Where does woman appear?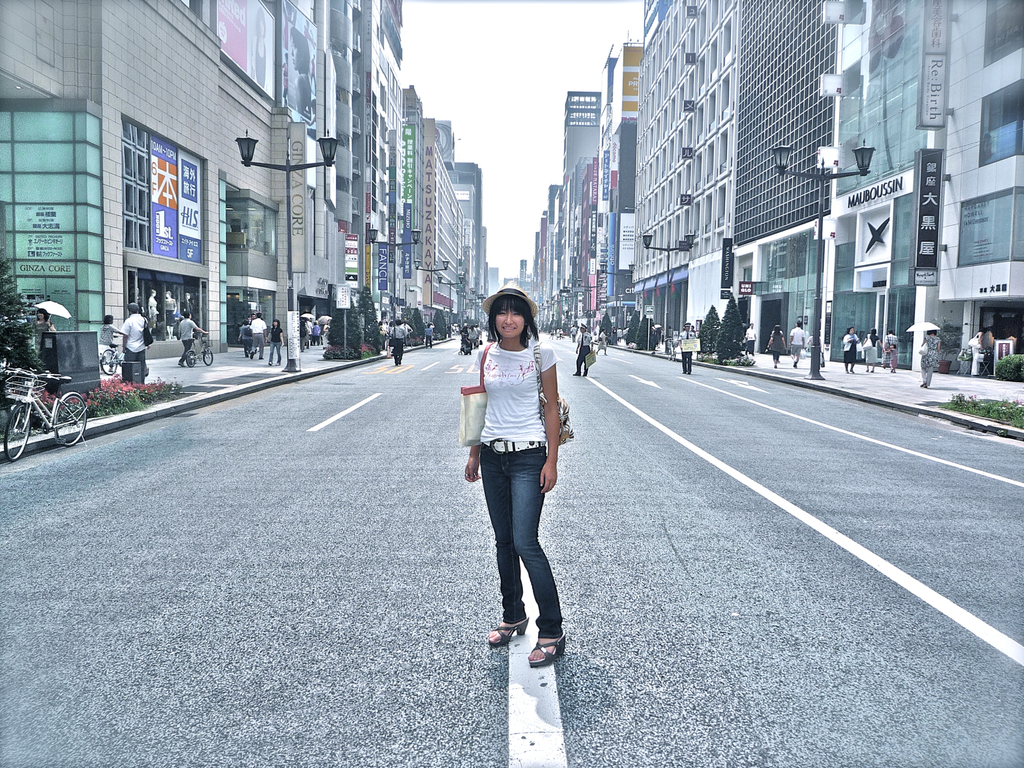
Appears at [left=458, top=276, right=581, bottom=680].
